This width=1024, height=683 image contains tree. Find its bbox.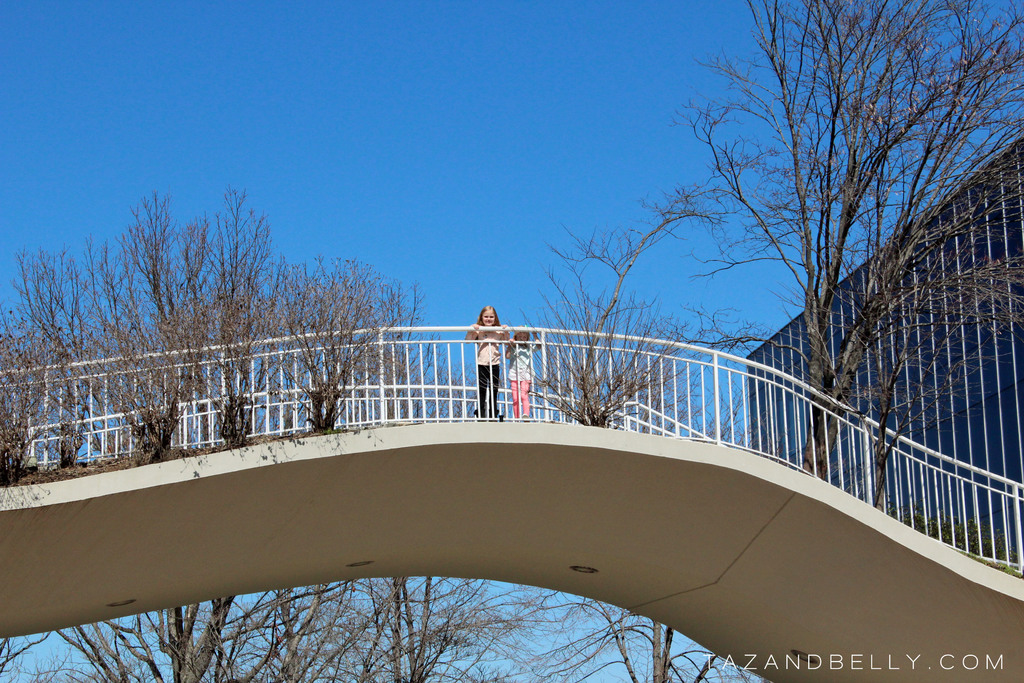
513:154:744:431.
